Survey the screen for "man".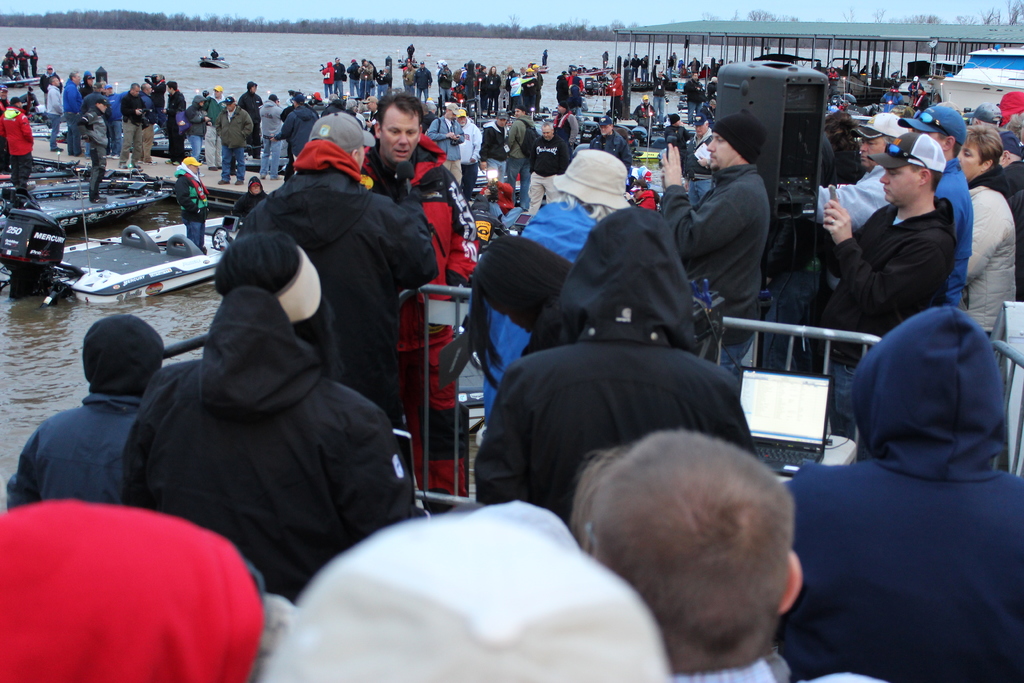
Survey found: 121, 81, 142, 168.
